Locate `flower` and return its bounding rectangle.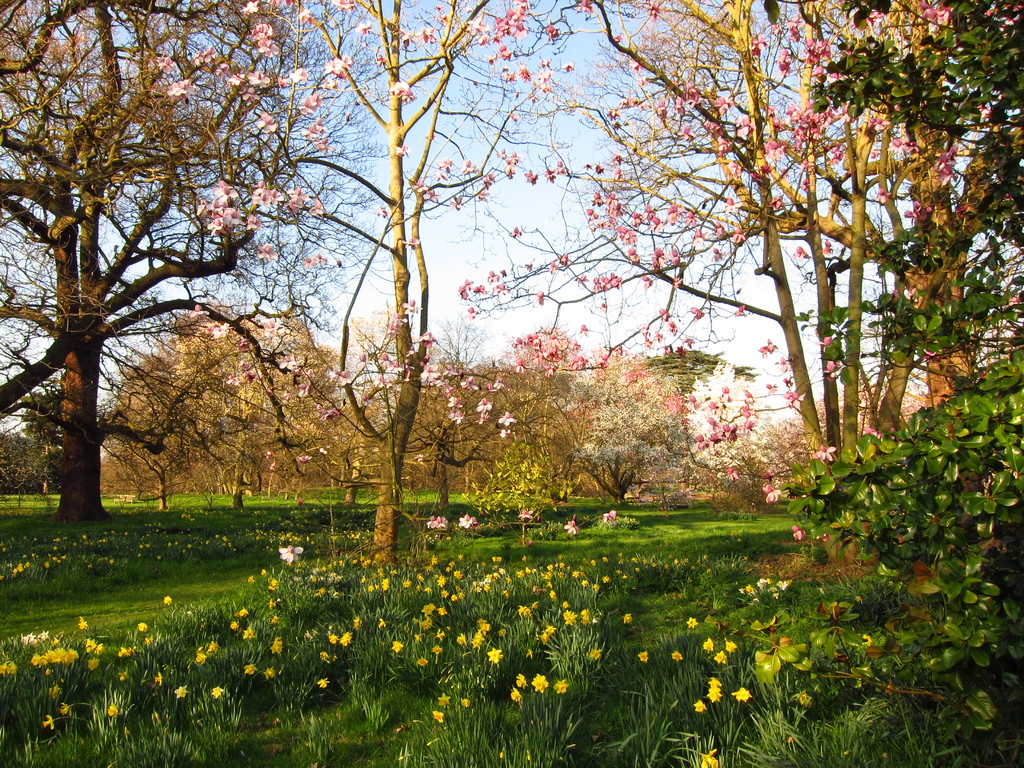
detection(282, 540, 308, 567).
